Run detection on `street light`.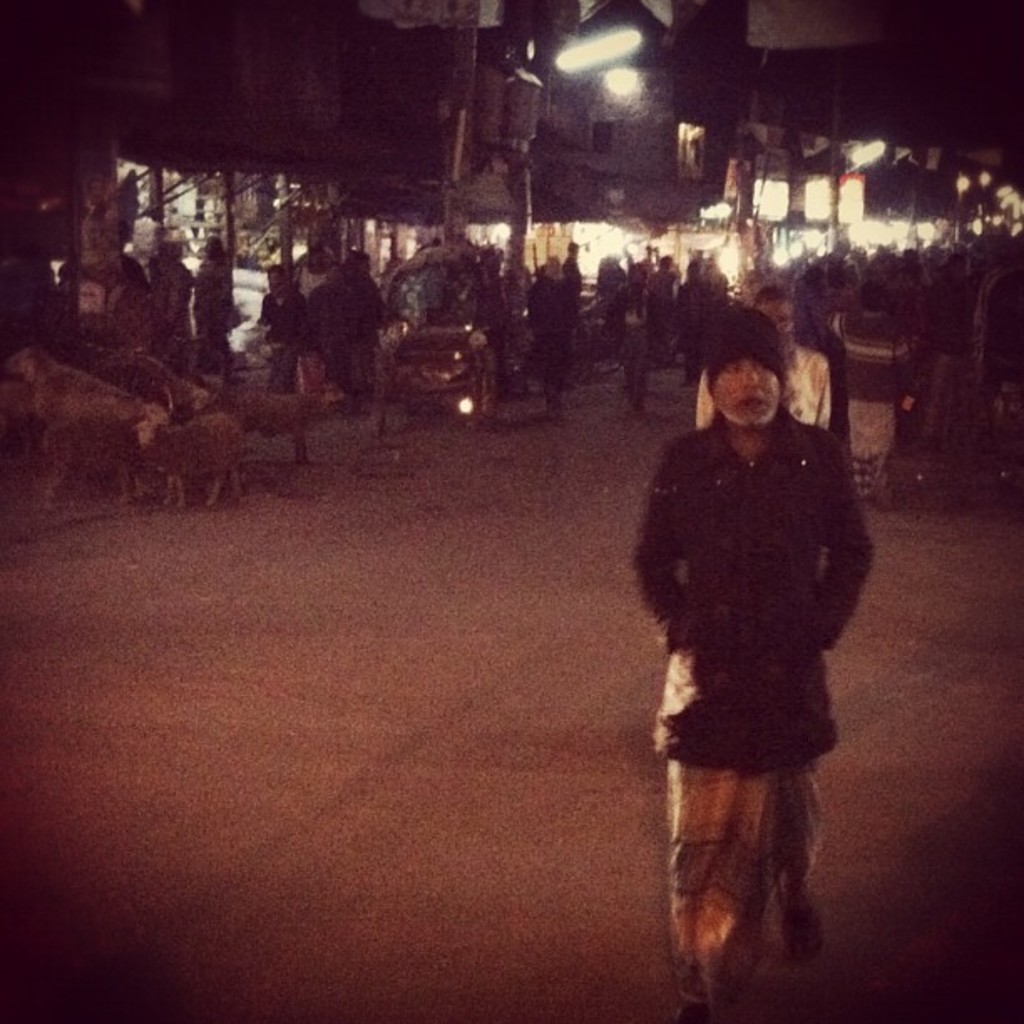
Result: bbox=[604, 60, 641, 100].
